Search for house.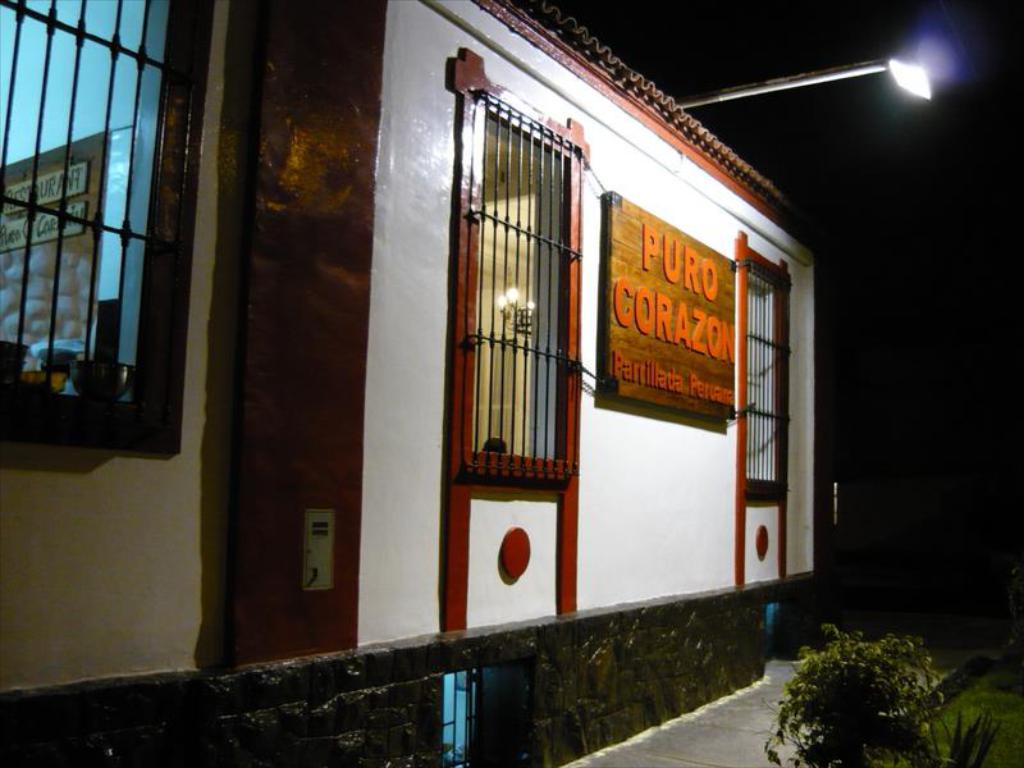
Found at box=[0, 0, 827, 767].
